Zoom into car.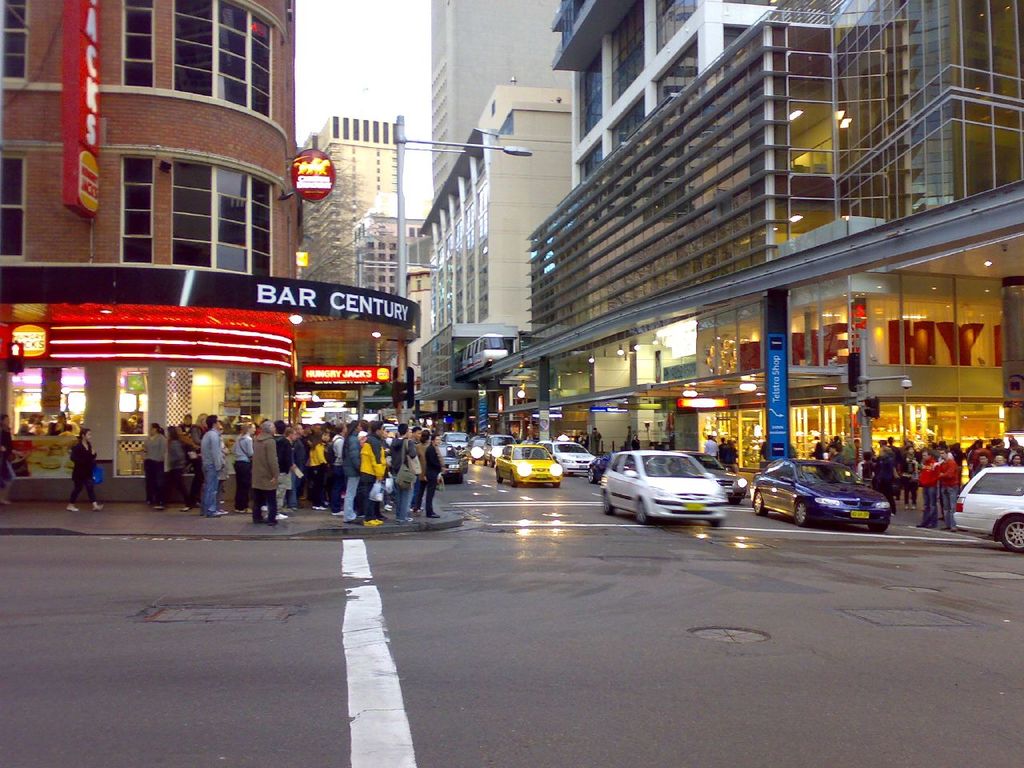
Zoom target: 492:442:564:486.
